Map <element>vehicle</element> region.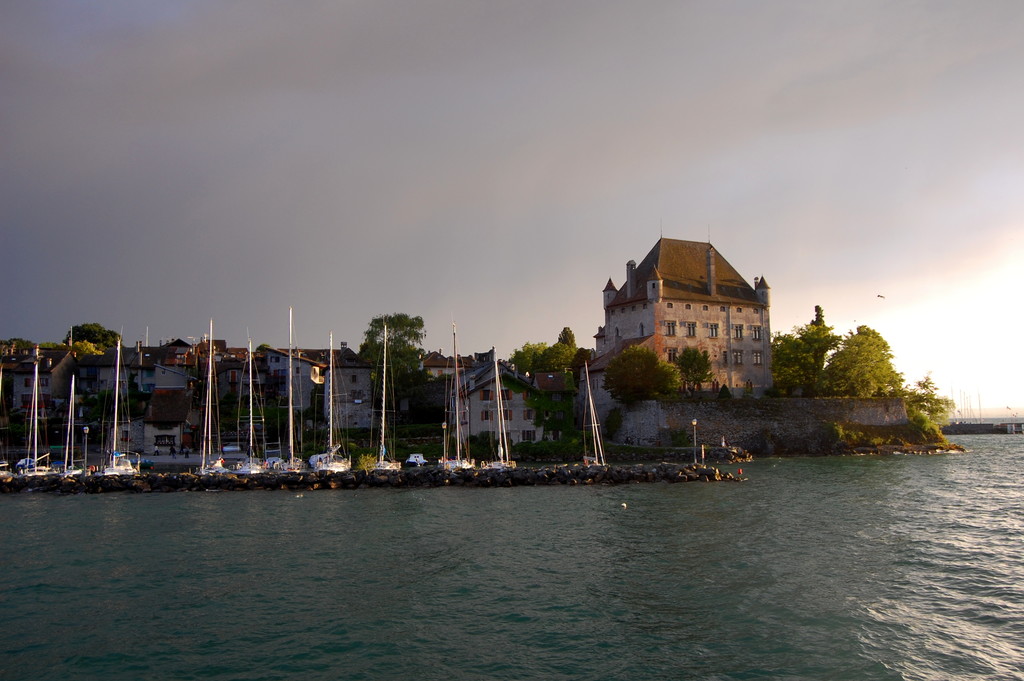
Mapped to region(680, 418, 718, 479).
